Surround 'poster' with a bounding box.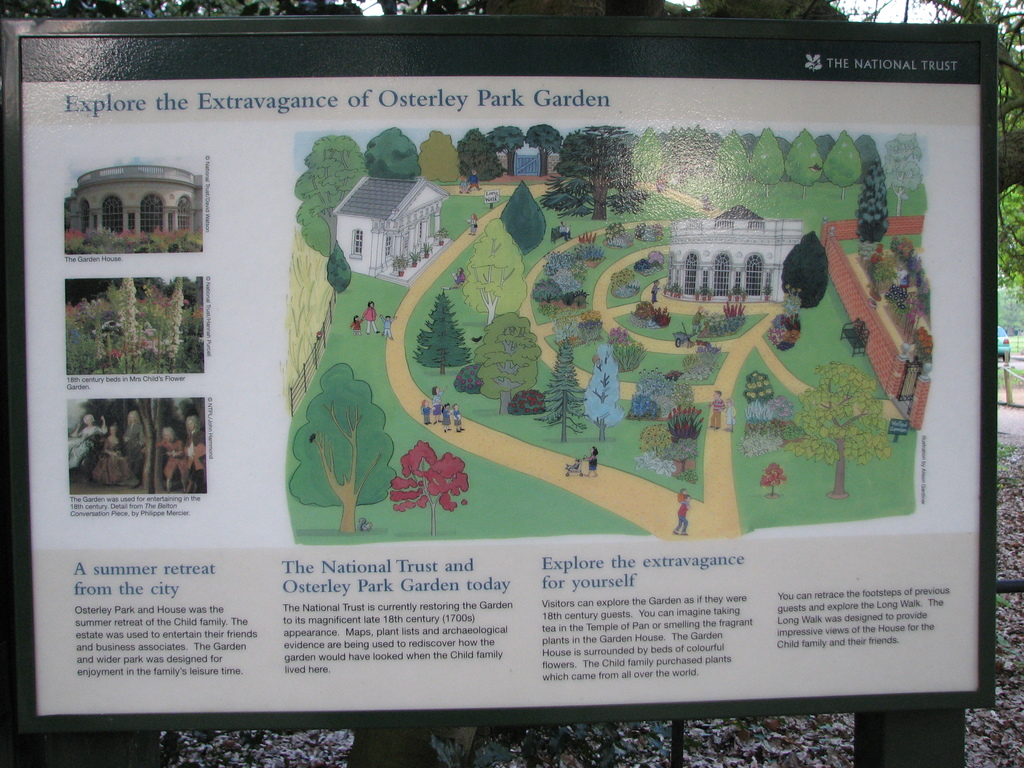
pyautogui.locateOnScreen(19, 38, 982, 710).
